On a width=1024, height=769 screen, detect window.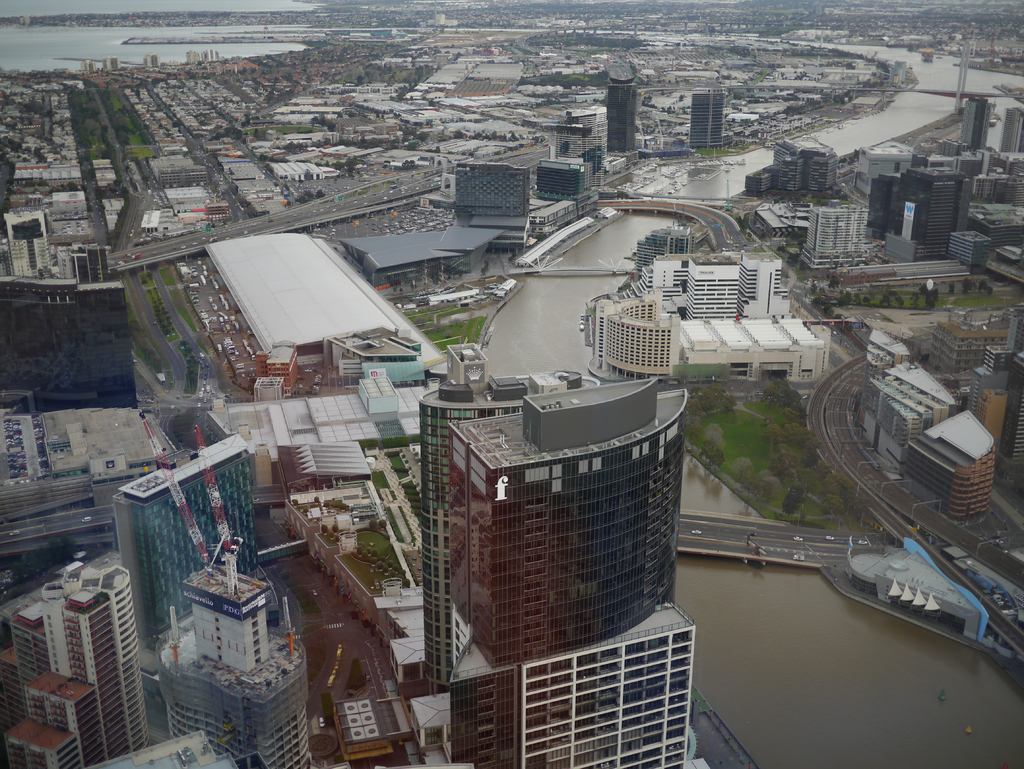
bbox=(548, 695, 572, 715).
